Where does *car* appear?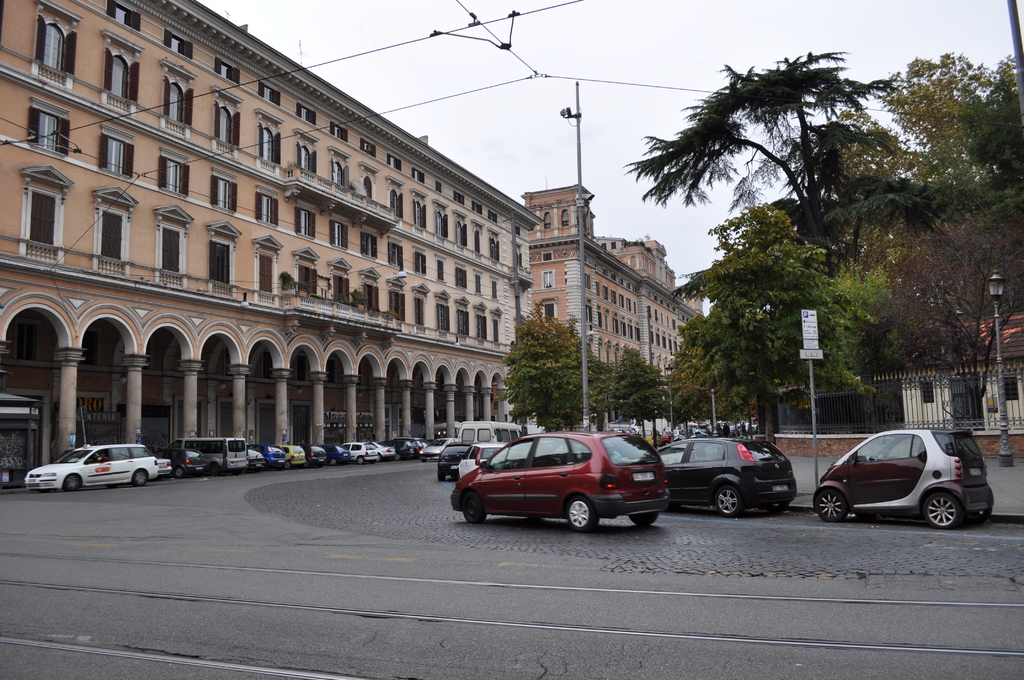
Appears at (left=372, top=443, right=396, bottom=462).
